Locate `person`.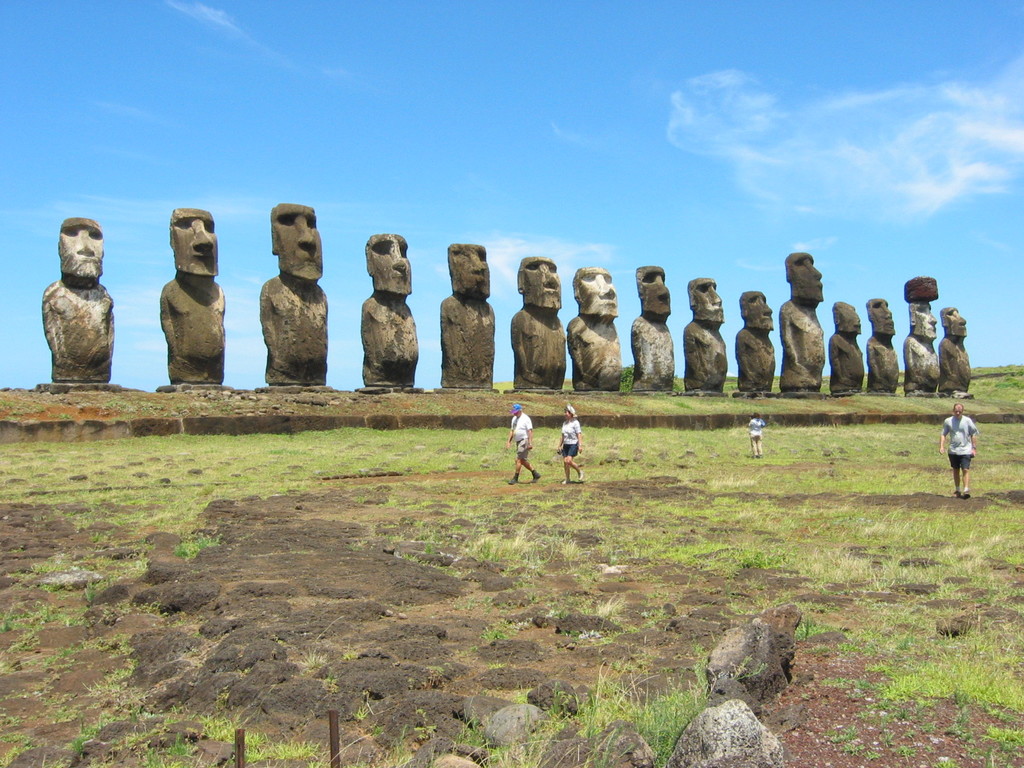
Bounding box: [929, 394, 981, 502].
